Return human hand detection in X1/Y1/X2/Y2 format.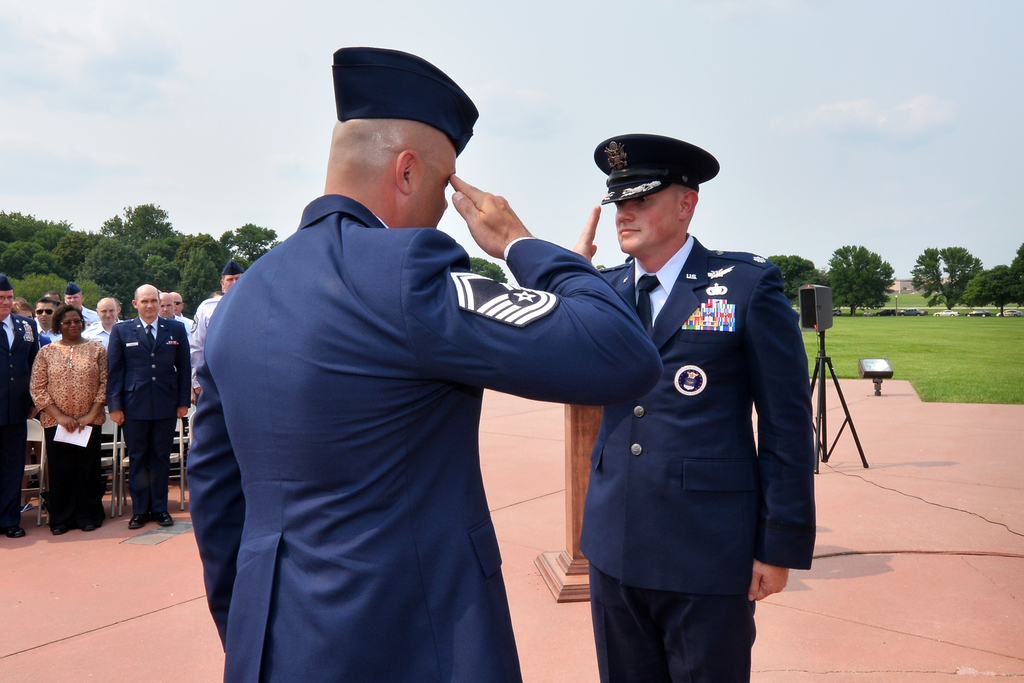
78/411/94/432.
